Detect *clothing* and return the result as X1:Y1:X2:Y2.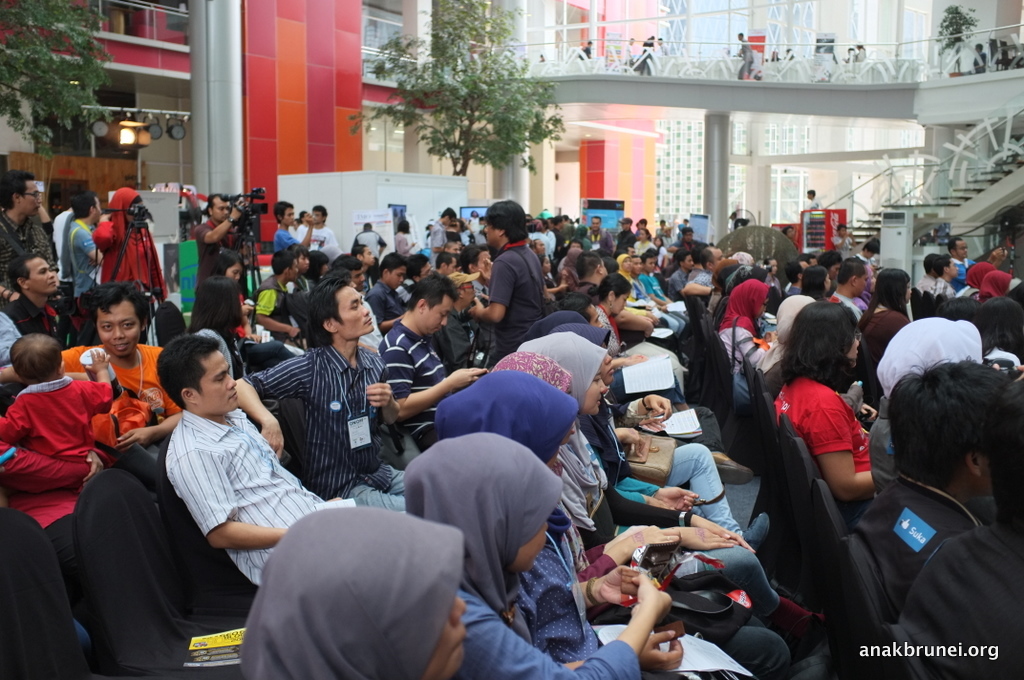
273:341:412:506.
